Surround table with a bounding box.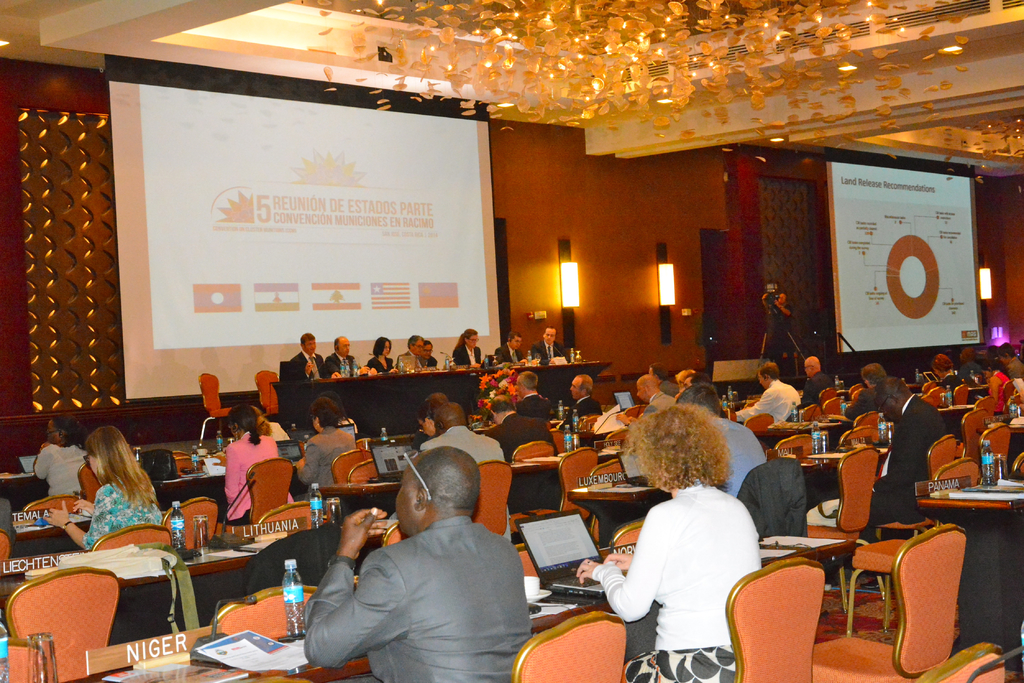
0:551:263:630.
